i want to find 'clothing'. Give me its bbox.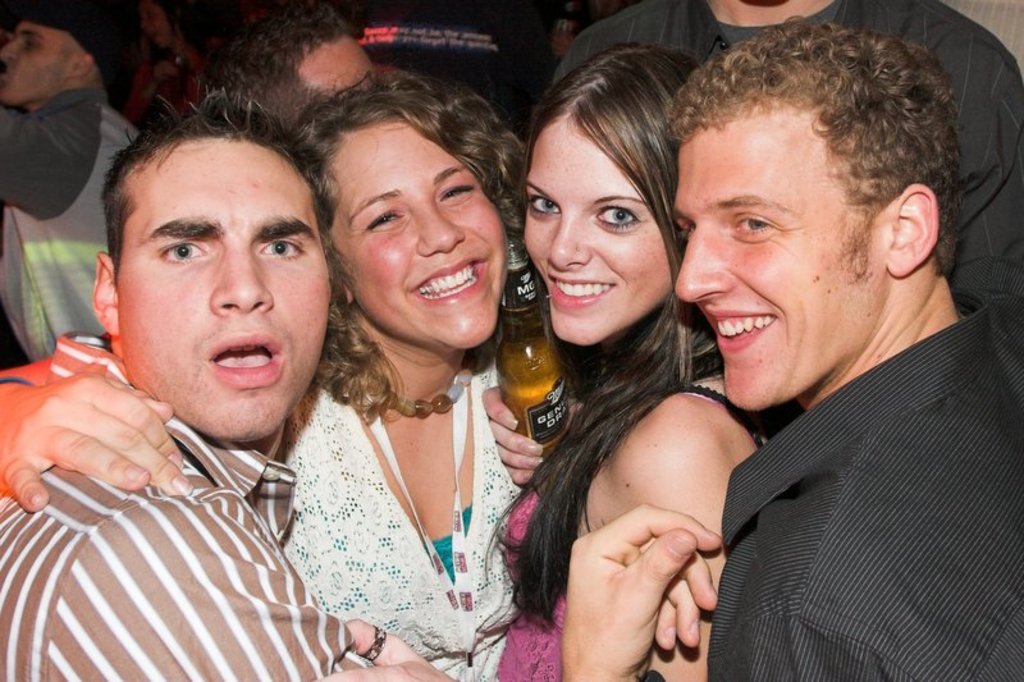
crop(712, 256, 1023, 681).
